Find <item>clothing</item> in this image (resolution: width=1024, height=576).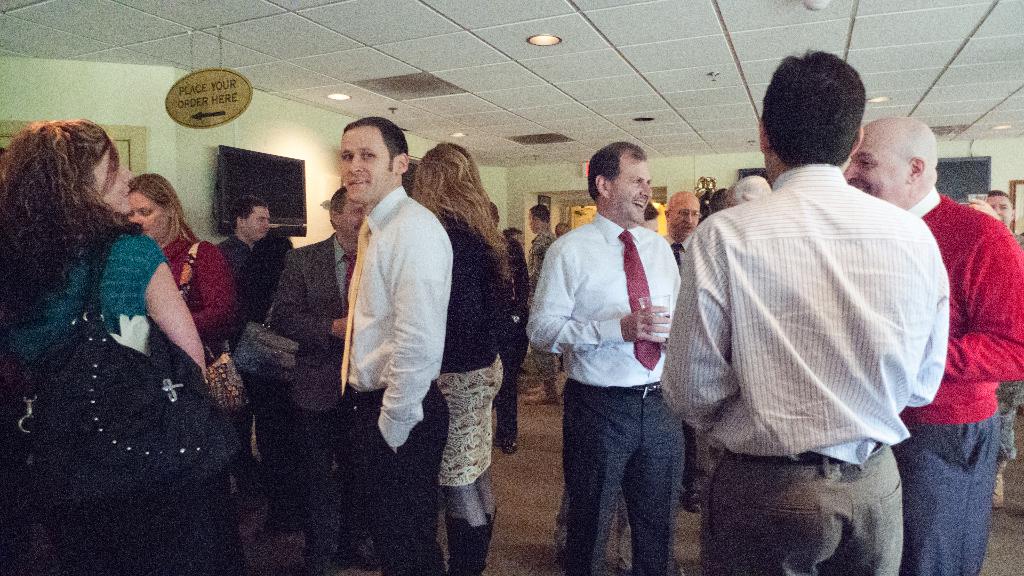
x1=528, y1=225, x2=564, y2=370.
